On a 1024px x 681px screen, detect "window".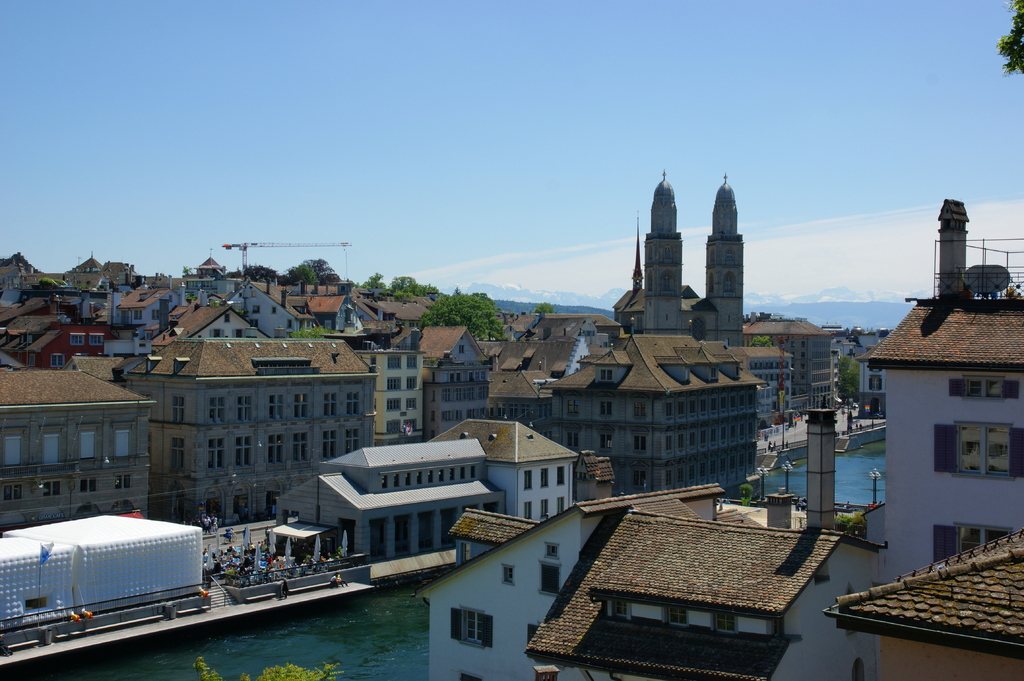
209 439 228 473.
